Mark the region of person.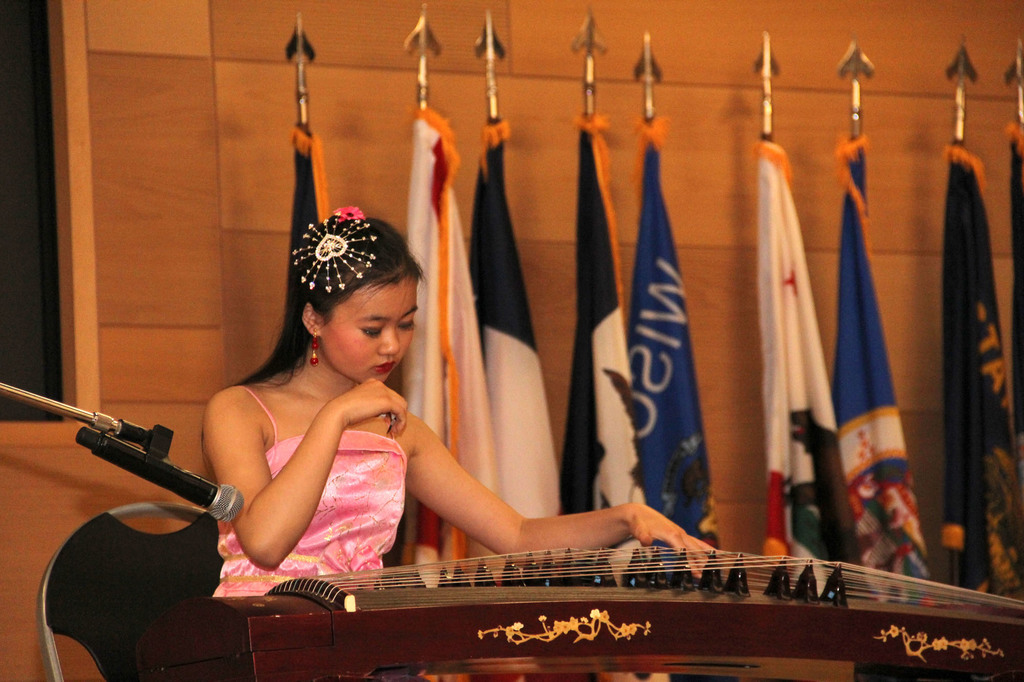
Region: l=158, t=210, r=856, b=623.
